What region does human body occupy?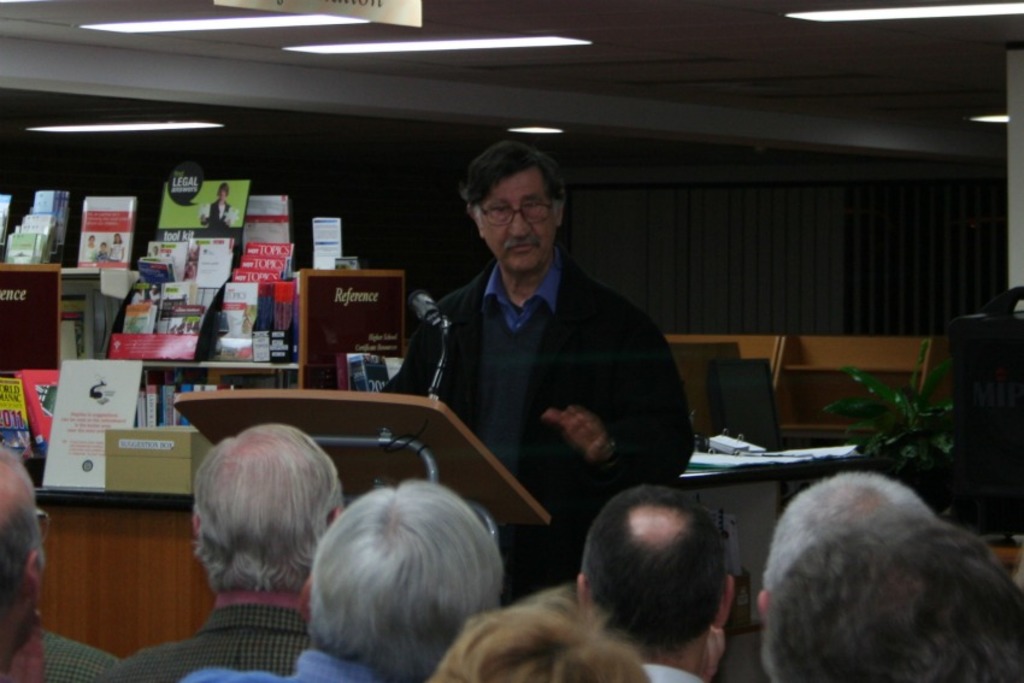
112:243:128:258.
